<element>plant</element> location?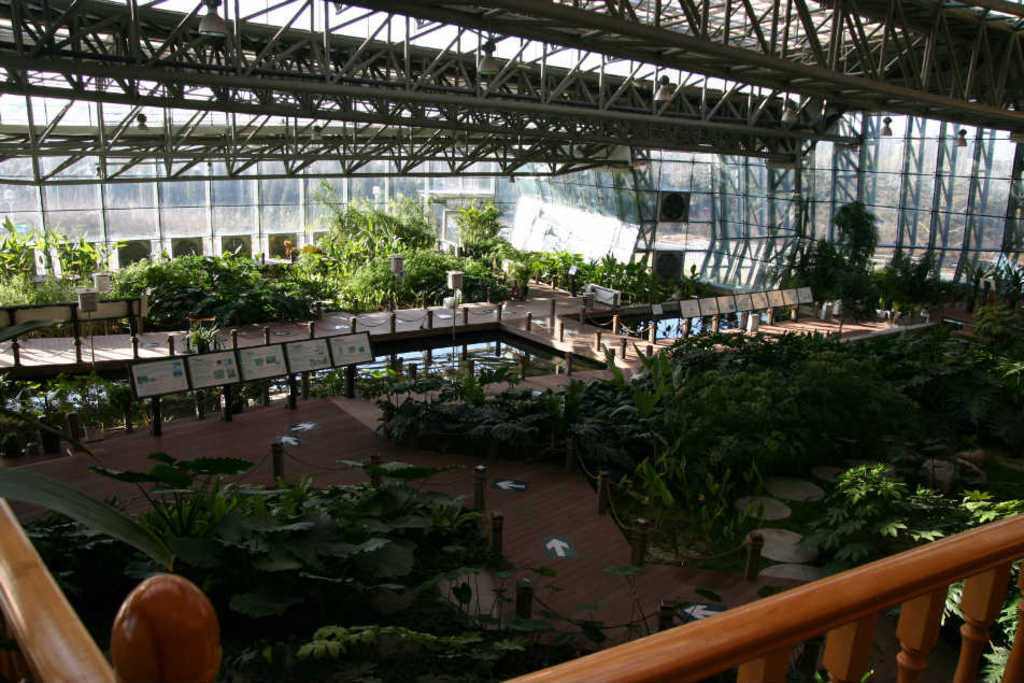
l=795, t=456, r=1023, b=682
